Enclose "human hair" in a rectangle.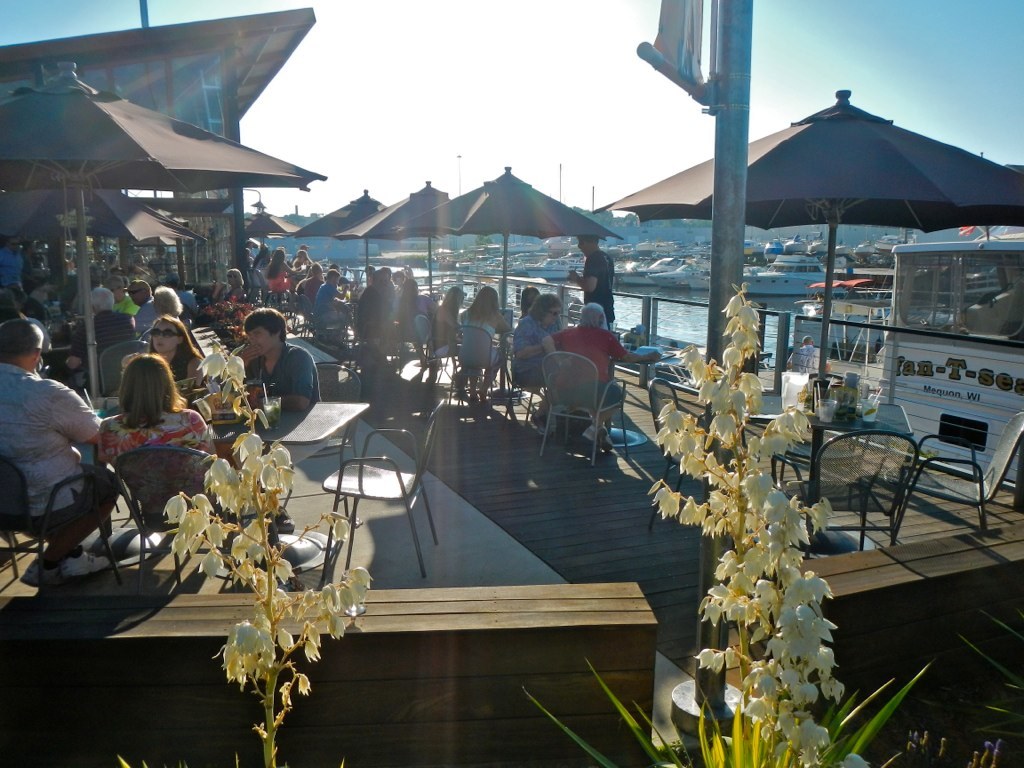
[0,316,43,363].
